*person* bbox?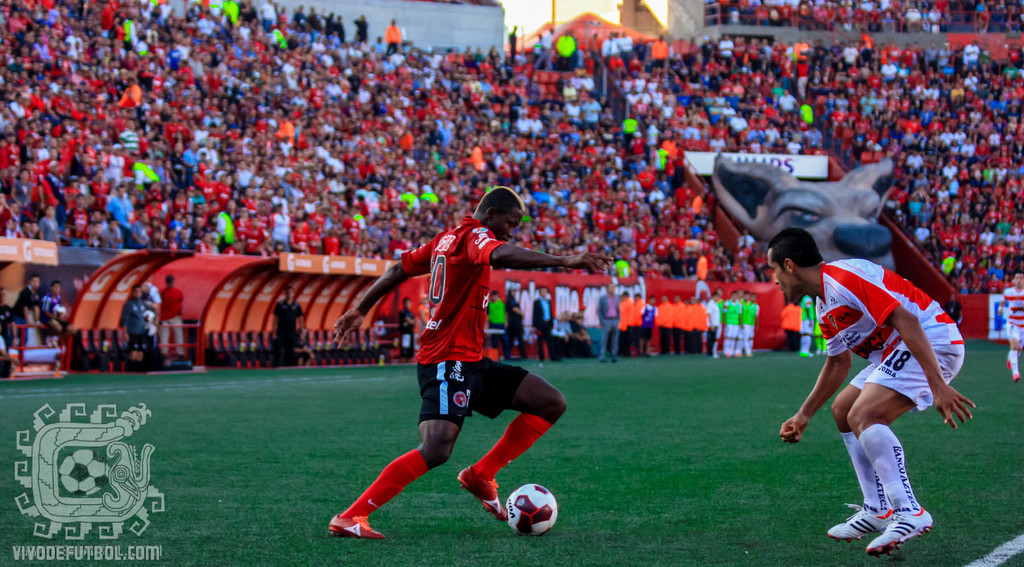
<box>765,228,975,552</box>
